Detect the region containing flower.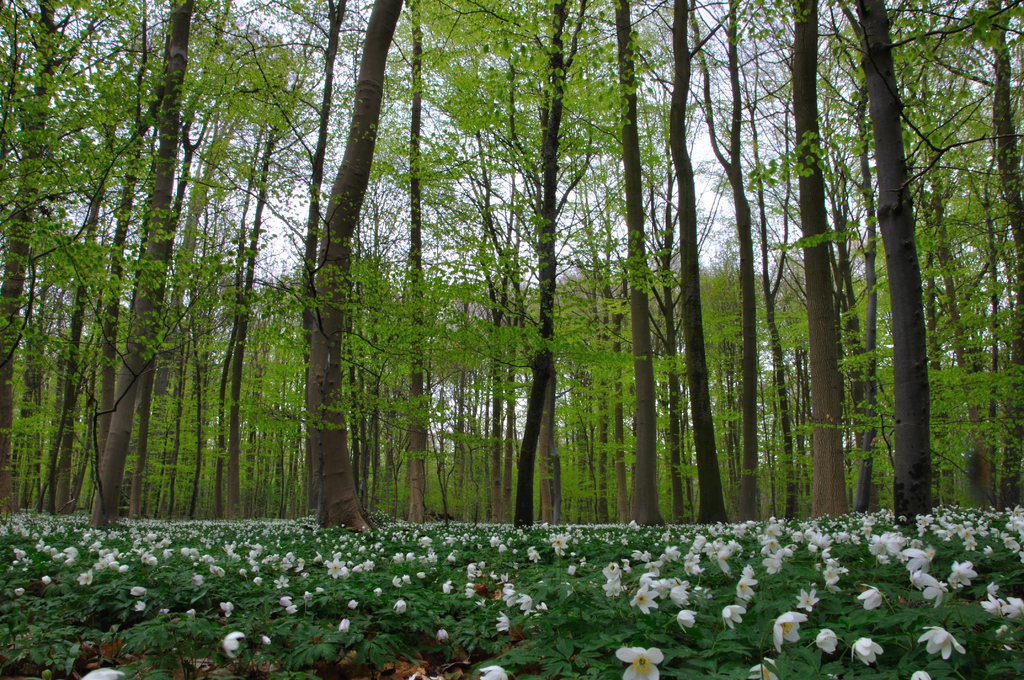
left=673, top=581, right=687, bottom=599.
